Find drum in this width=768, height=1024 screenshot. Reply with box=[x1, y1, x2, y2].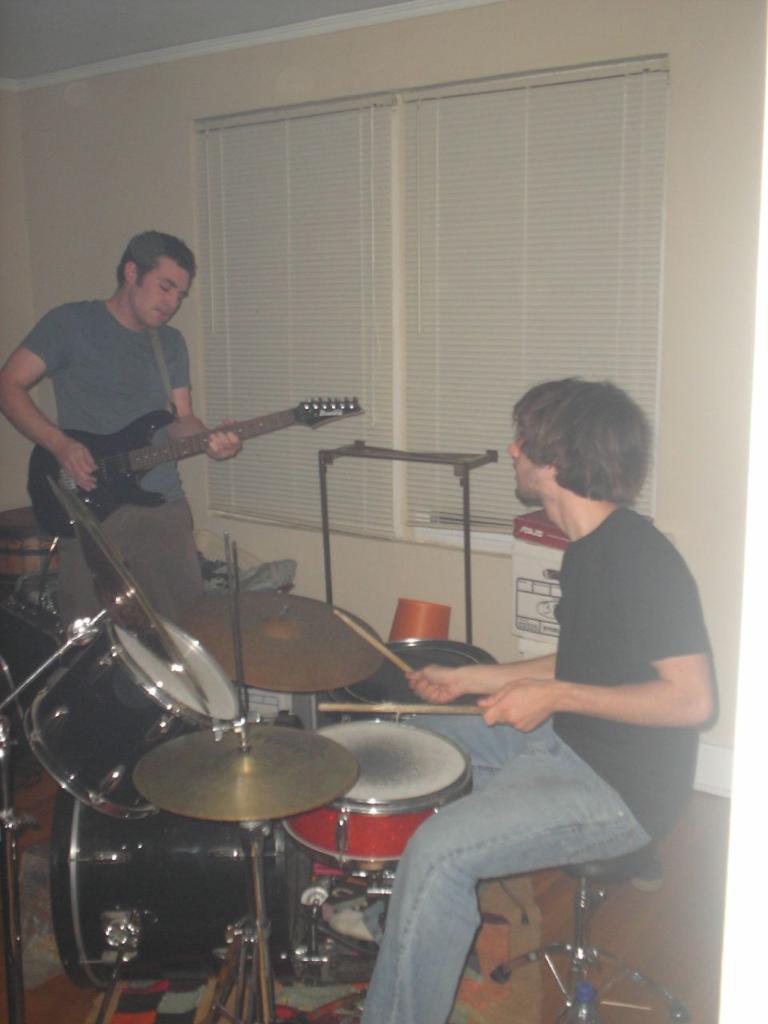
box=[289, 716, 469, 871].
